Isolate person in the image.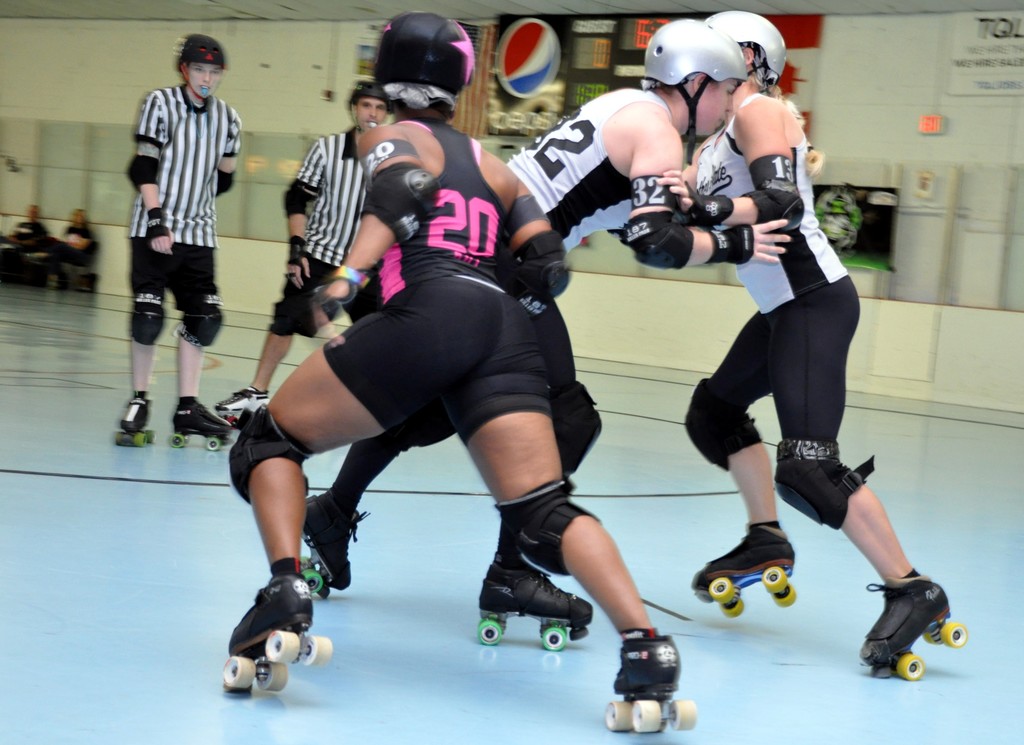
Isolated region: {"left": 283, "top": 10, "right": 796, "bottom": 653}.
